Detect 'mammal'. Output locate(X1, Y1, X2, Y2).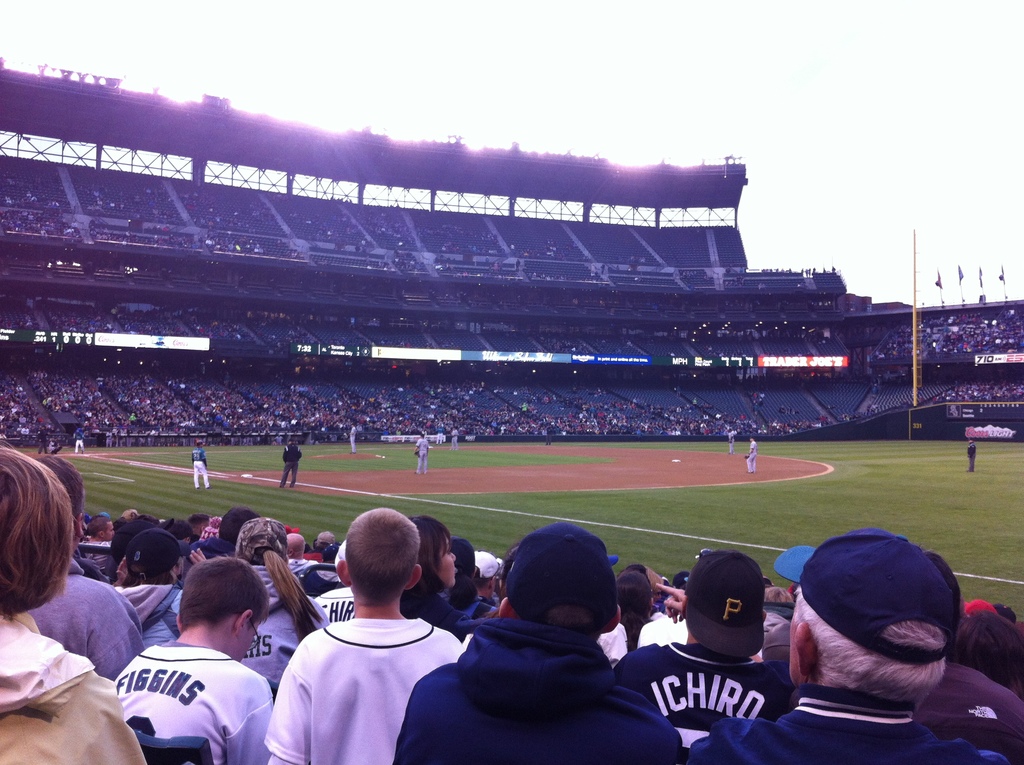
locate(435, 421, 445, 446).
